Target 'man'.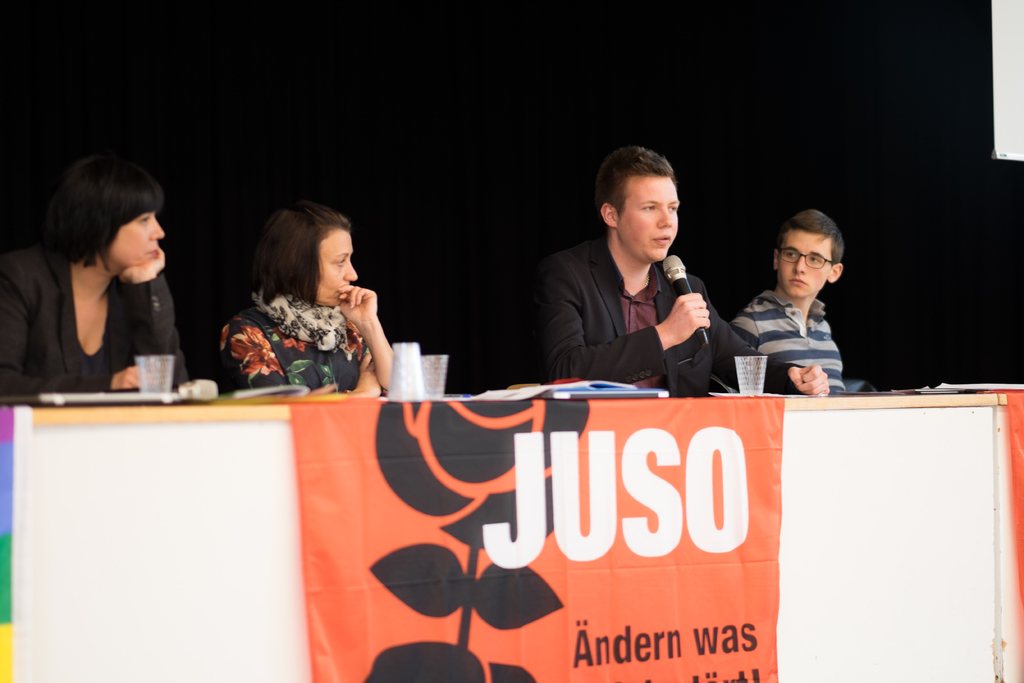
Target region: detection(535, 140, 740, 411).
